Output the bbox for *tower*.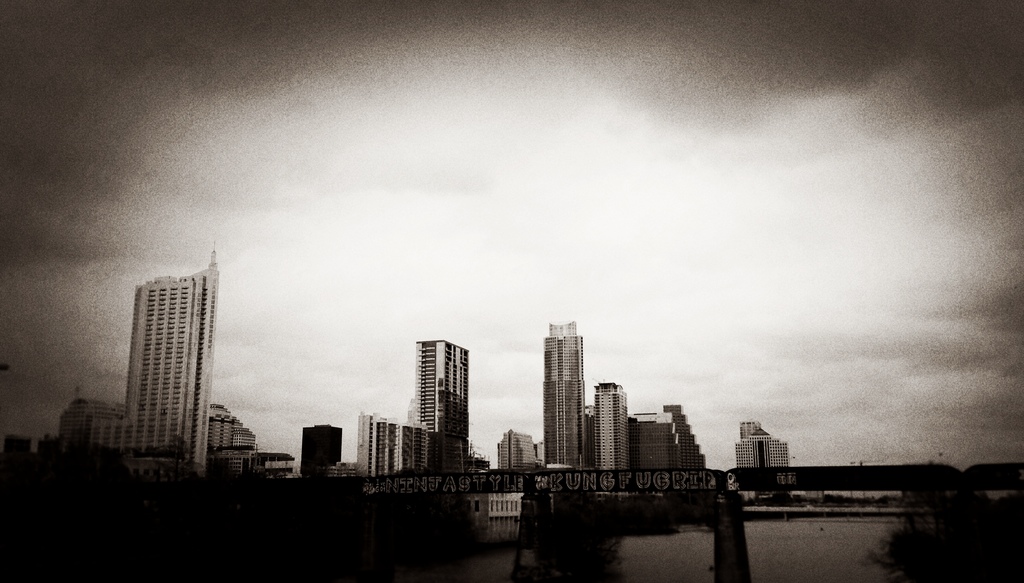
534,315,584,478.
